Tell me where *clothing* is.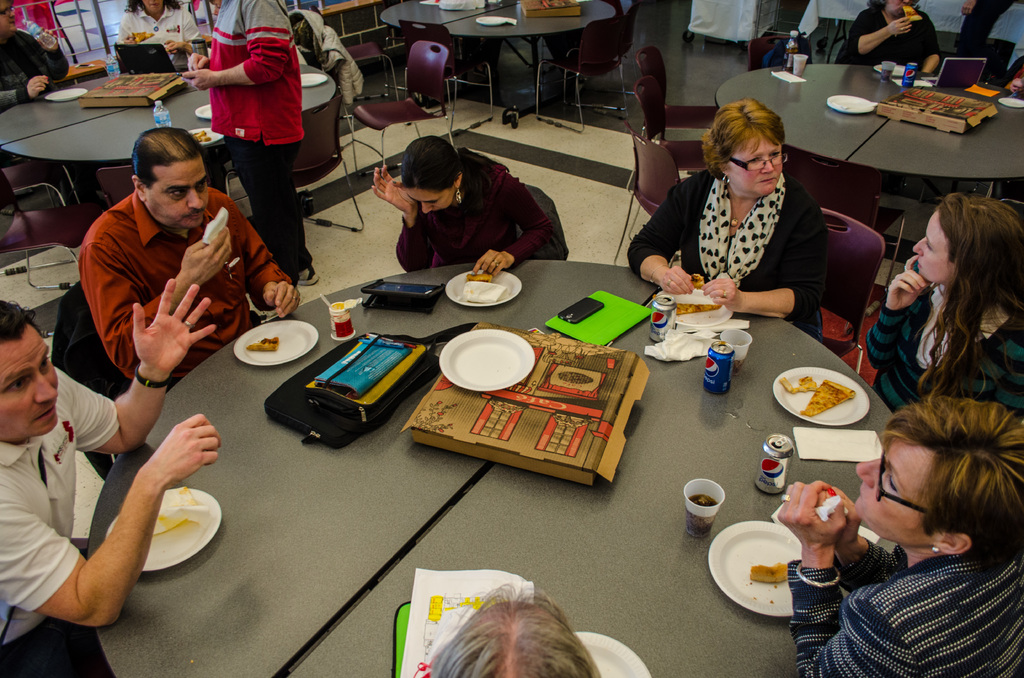
*clothing* is at crop(776, 545, 1023, 677).
